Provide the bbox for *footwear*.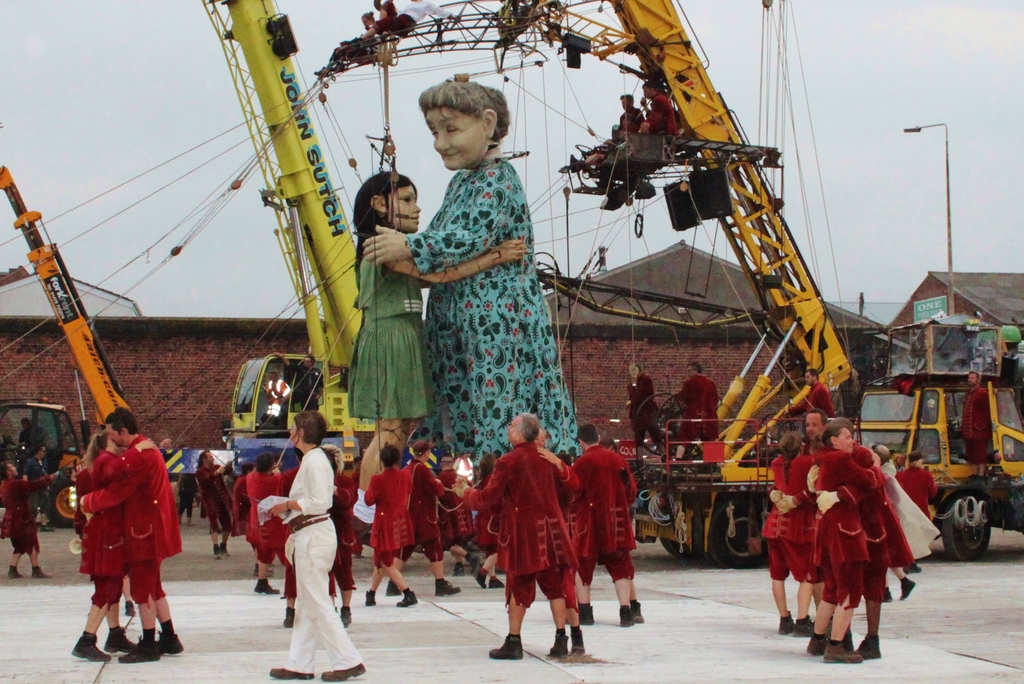
[x1=33, y1=567, x2=49, y2=574].
